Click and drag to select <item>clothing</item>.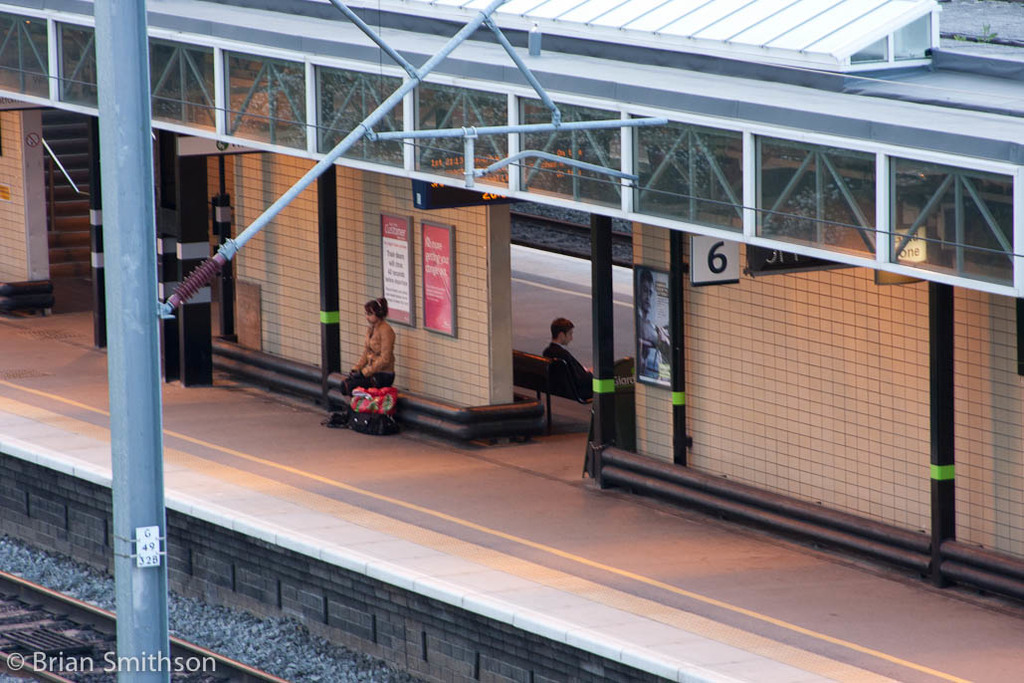
Selection: [336, 296, 412, 454].
